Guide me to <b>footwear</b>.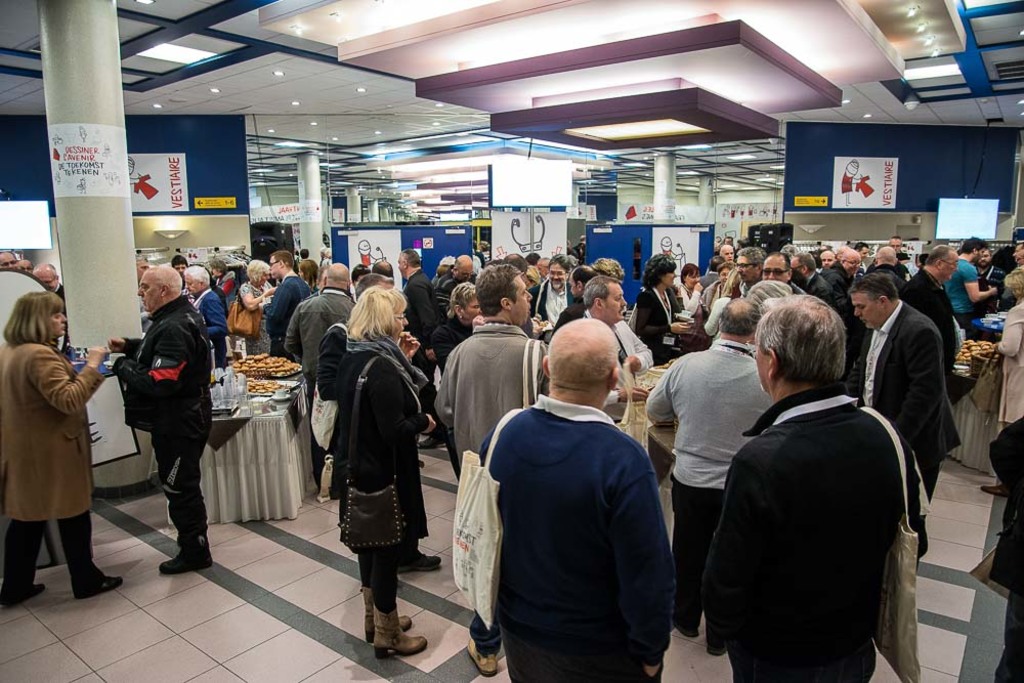
Guidance: select_region(708, 644, 726, 654).
